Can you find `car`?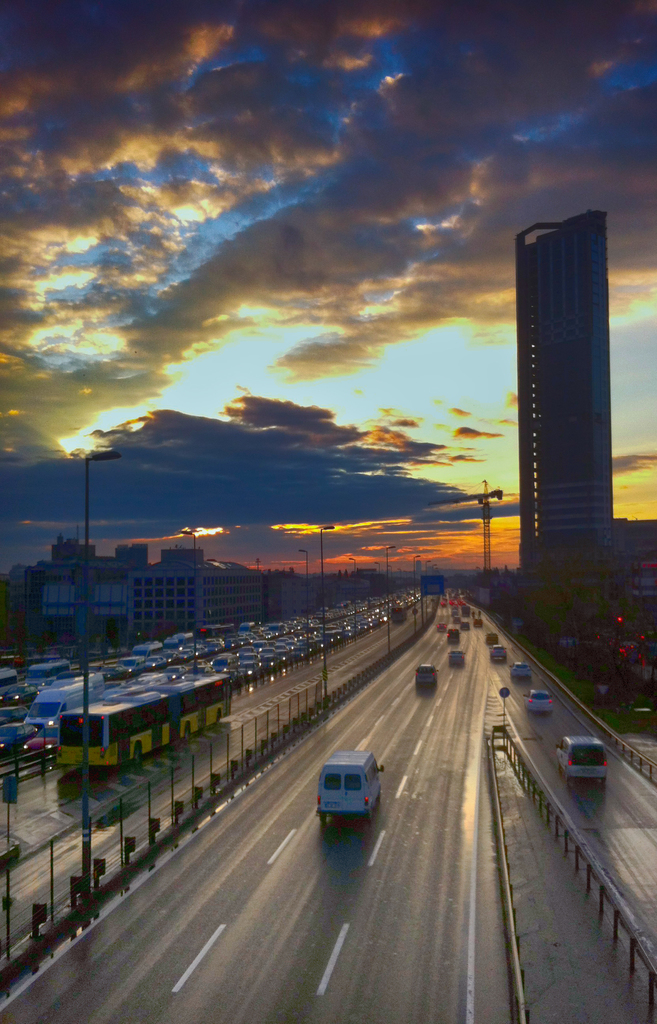
Yes, bounding box: detection(414, 665, 436, 684).
